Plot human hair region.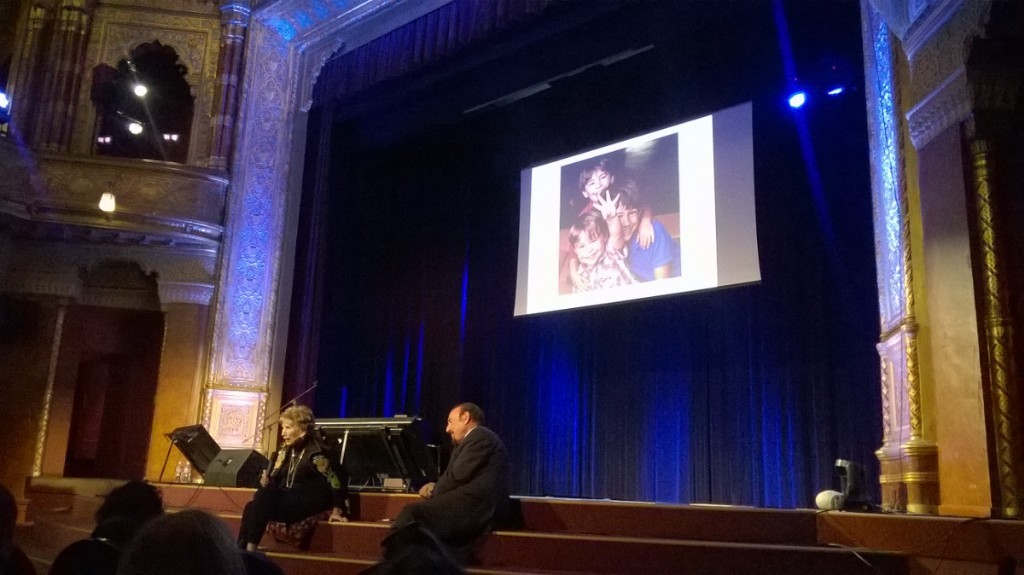
Plotted at rect(131, 510, 250, 574).
